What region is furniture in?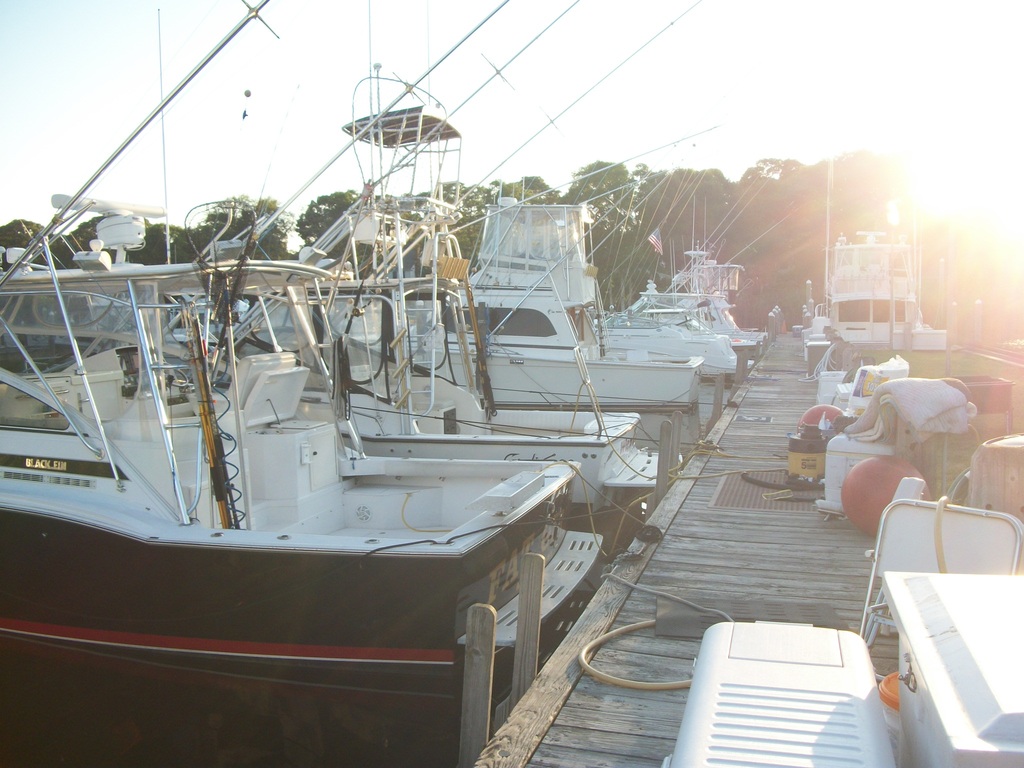
862 495 1023 648.
